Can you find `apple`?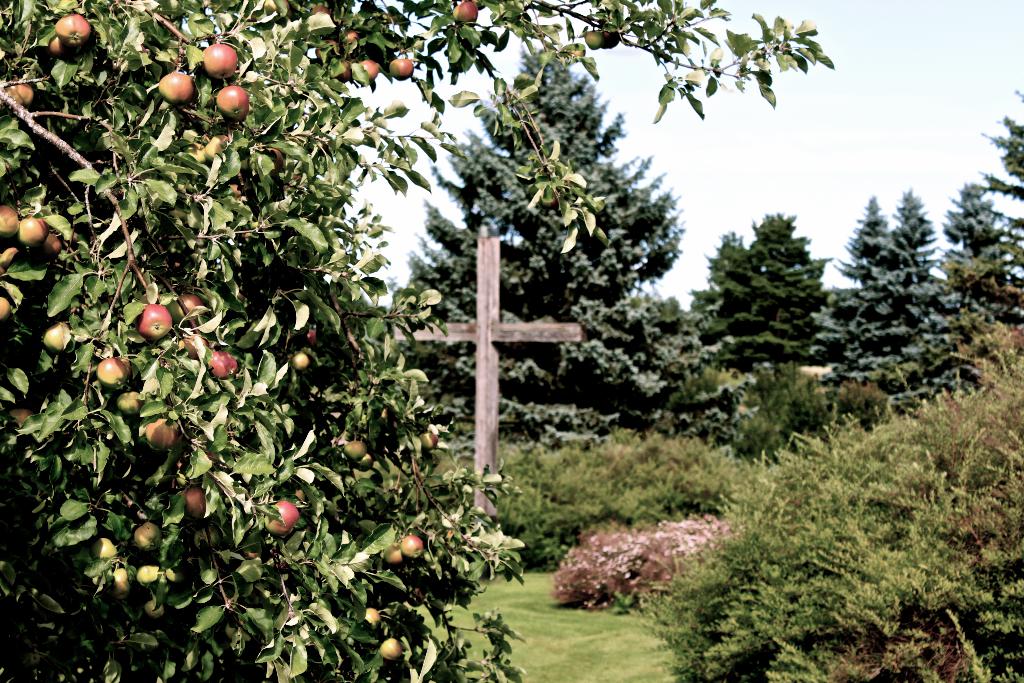
Yes, bounding box: rect(382, 541, 402, 564).
